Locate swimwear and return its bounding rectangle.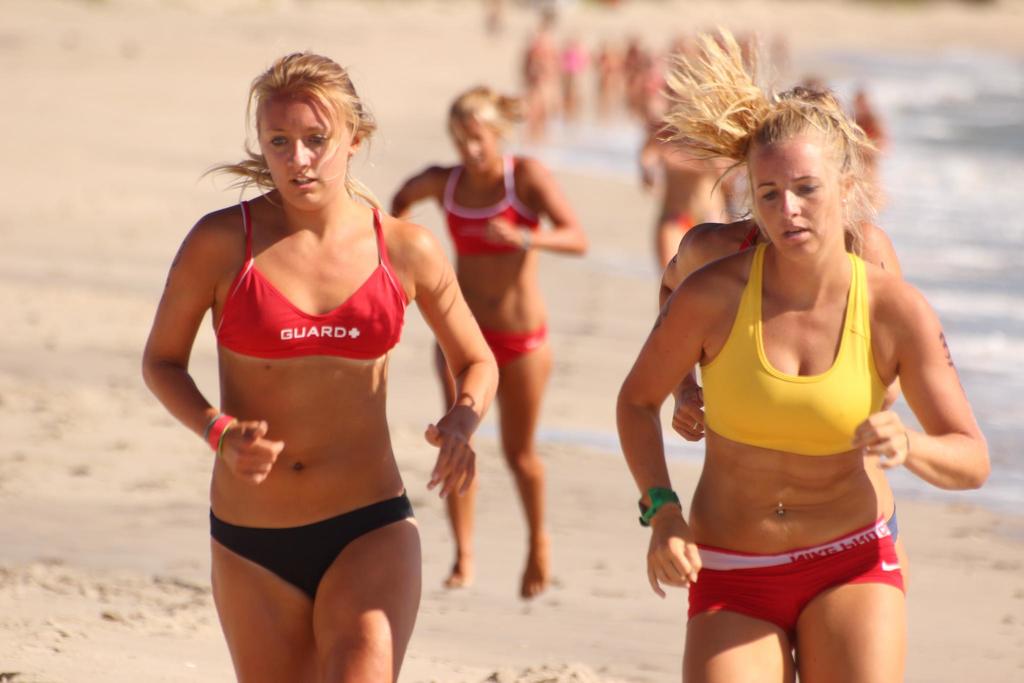
BBox(212, 193, 411, 369).
